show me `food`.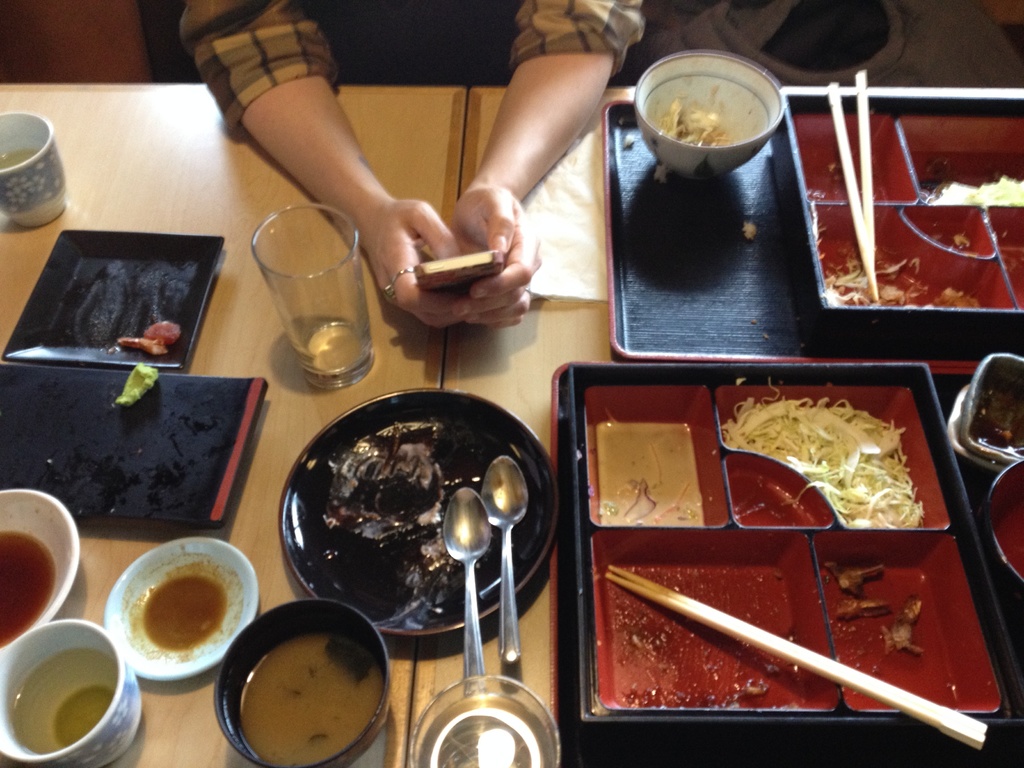
`food` is here: left=819, top=559, right=926, bottom=704.
